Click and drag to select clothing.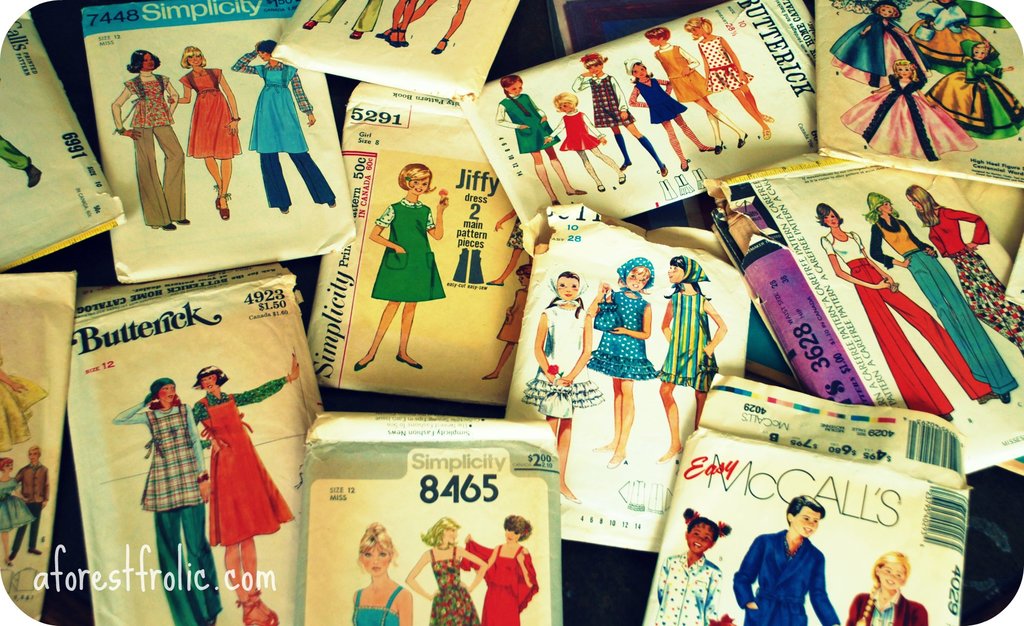
Selection: 652/44/712/106.
